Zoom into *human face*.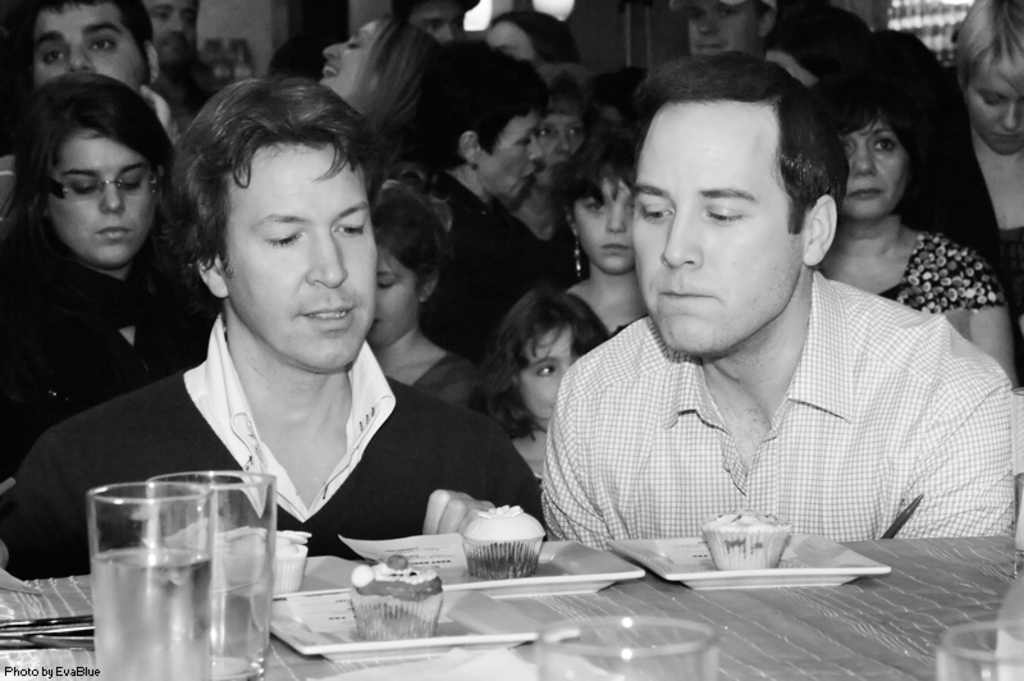
Zoom target: box(520, 324, 573, 430).
